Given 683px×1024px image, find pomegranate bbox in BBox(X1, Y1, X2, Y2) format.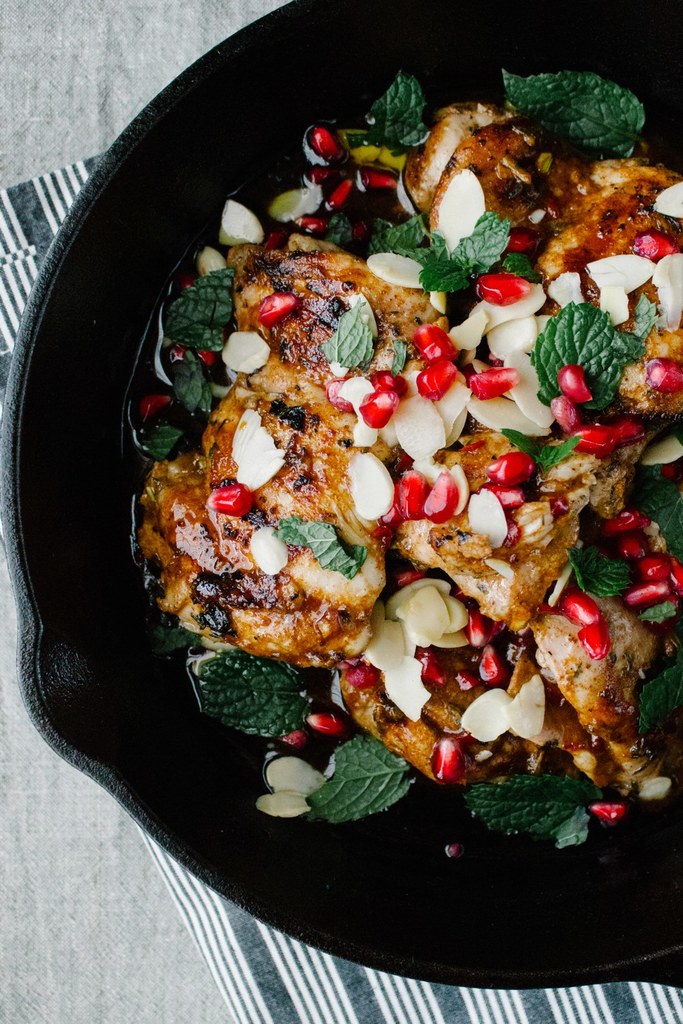
BBox(574, 423, 613, 454).
